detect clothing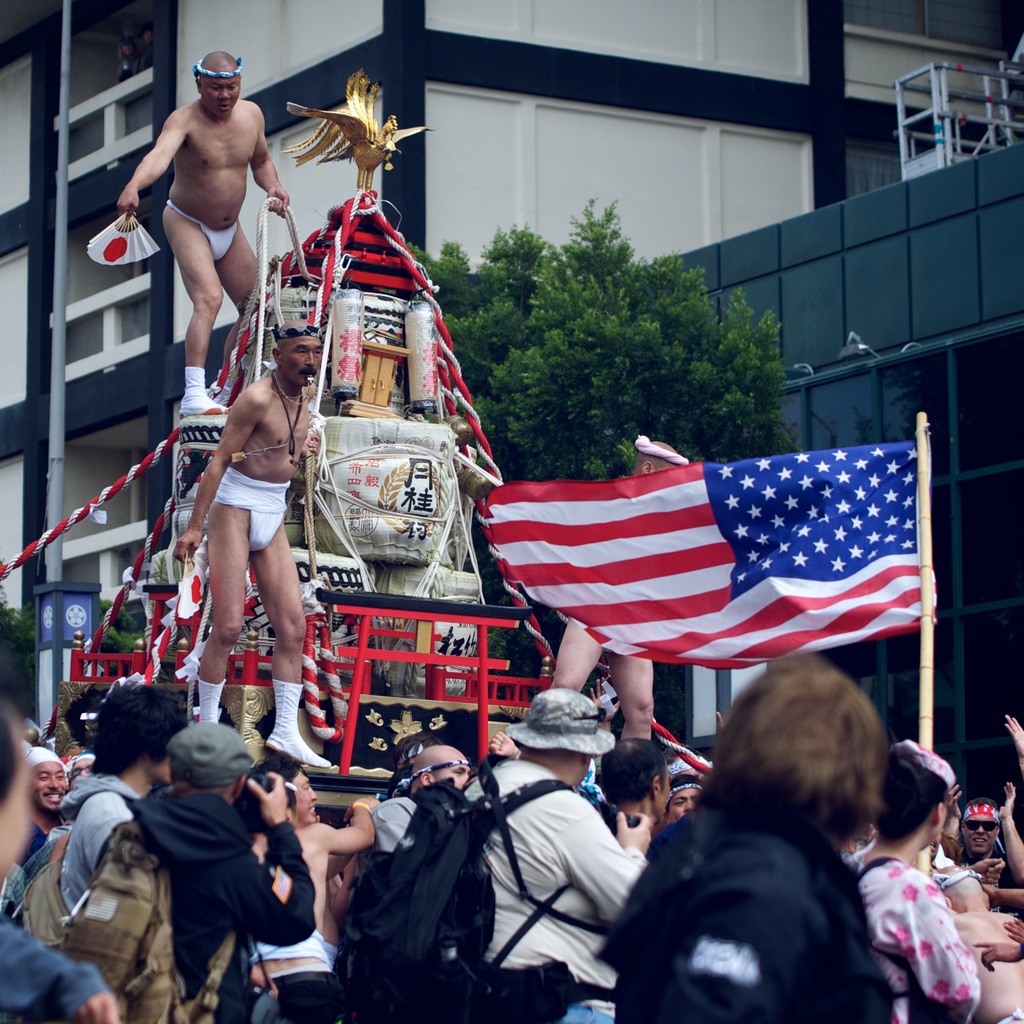
region(170, 200, 240, 260)
